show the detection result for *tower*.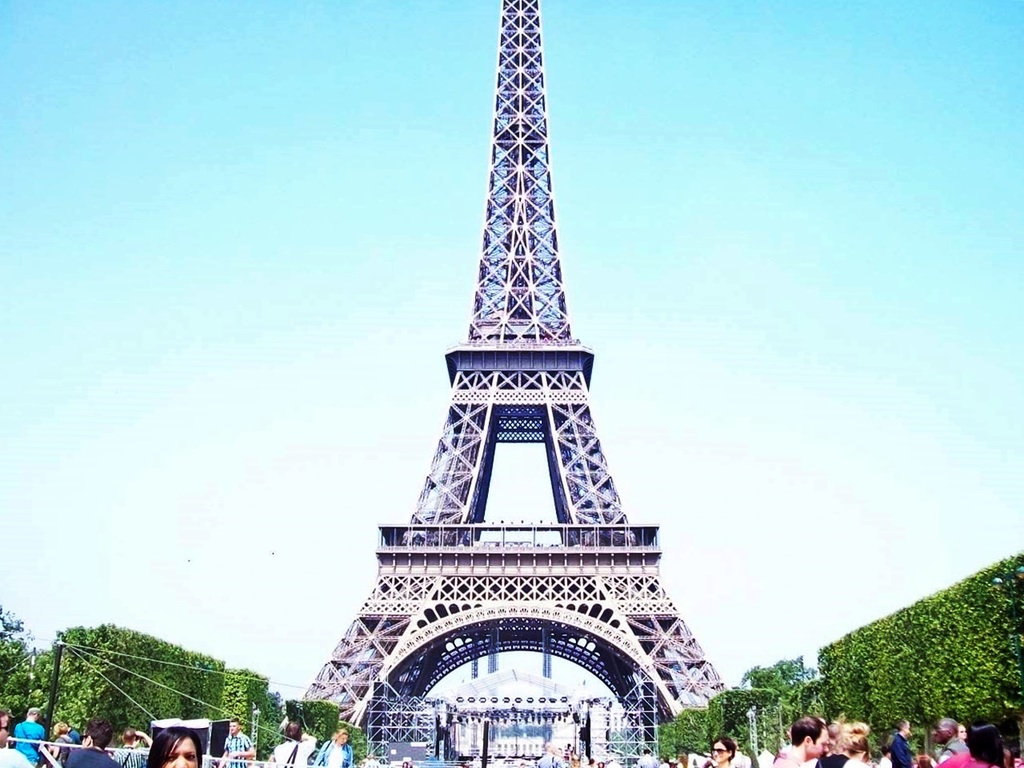
crop(301, 6, 712, 728).
